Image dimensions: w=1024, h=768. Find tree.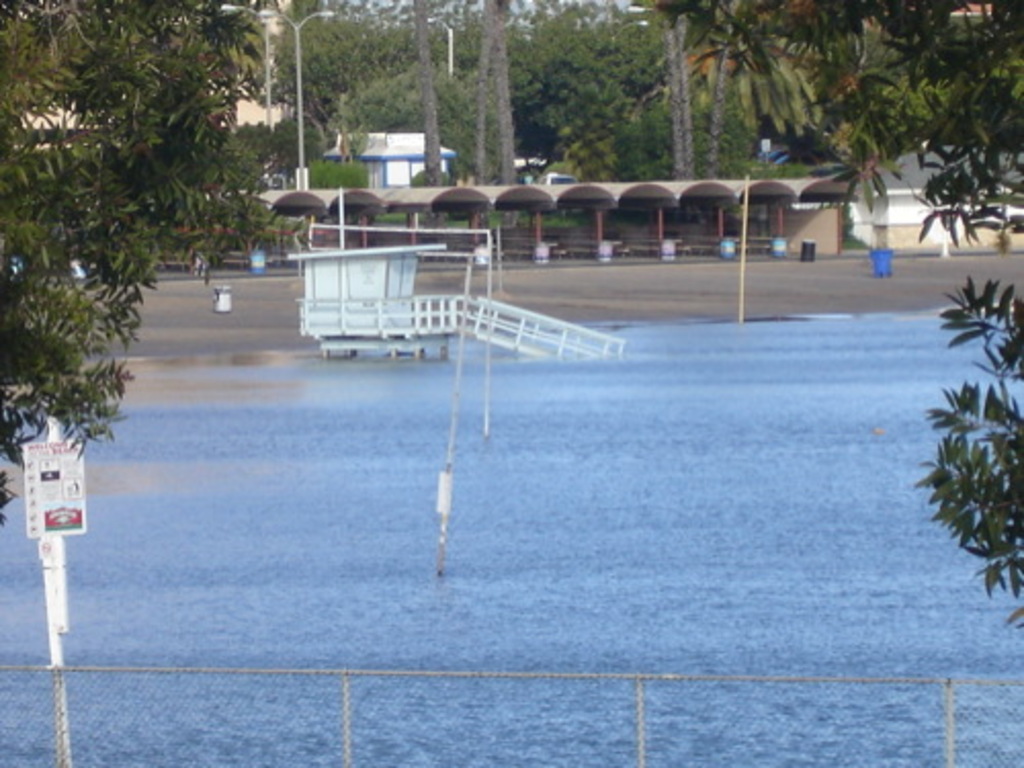
[684, 0, 1022, 627].
